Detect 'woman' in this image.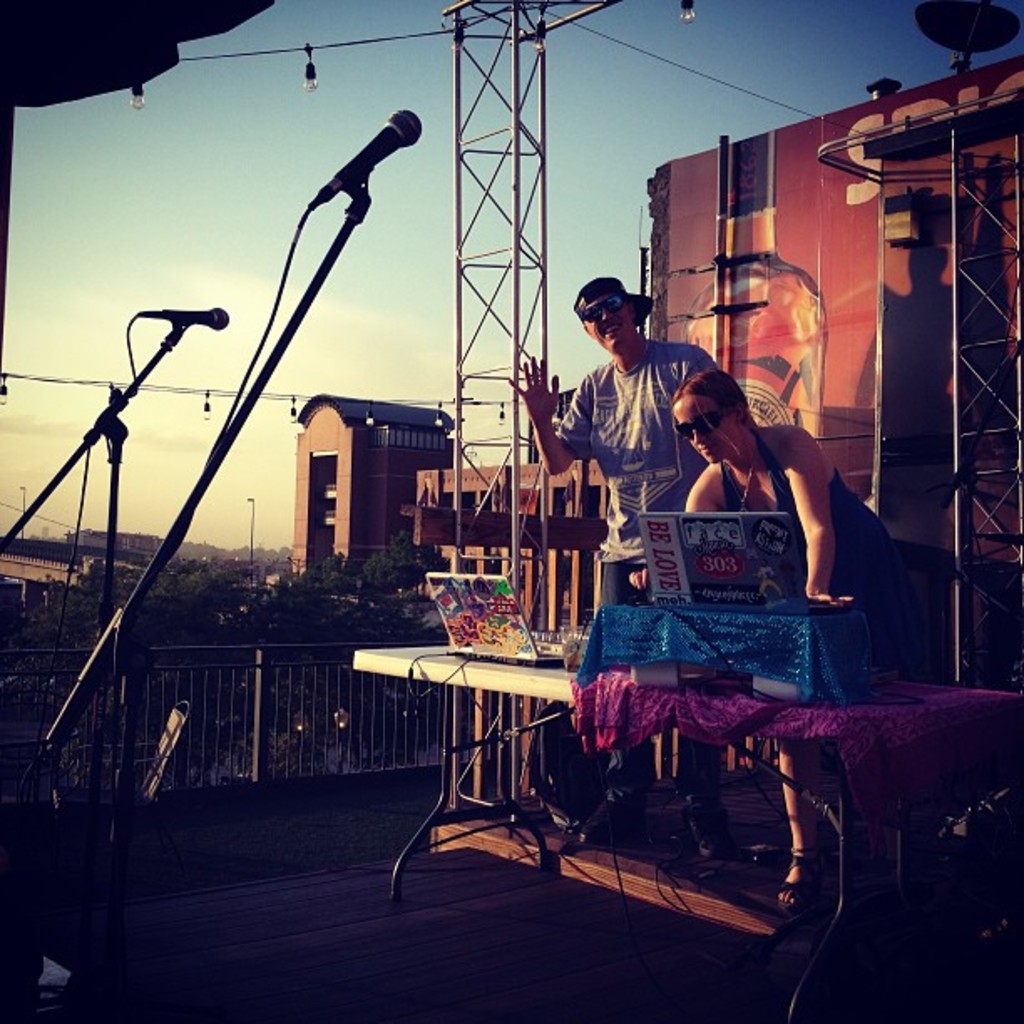
Detection: Rect(671, 368, 917, 674).
